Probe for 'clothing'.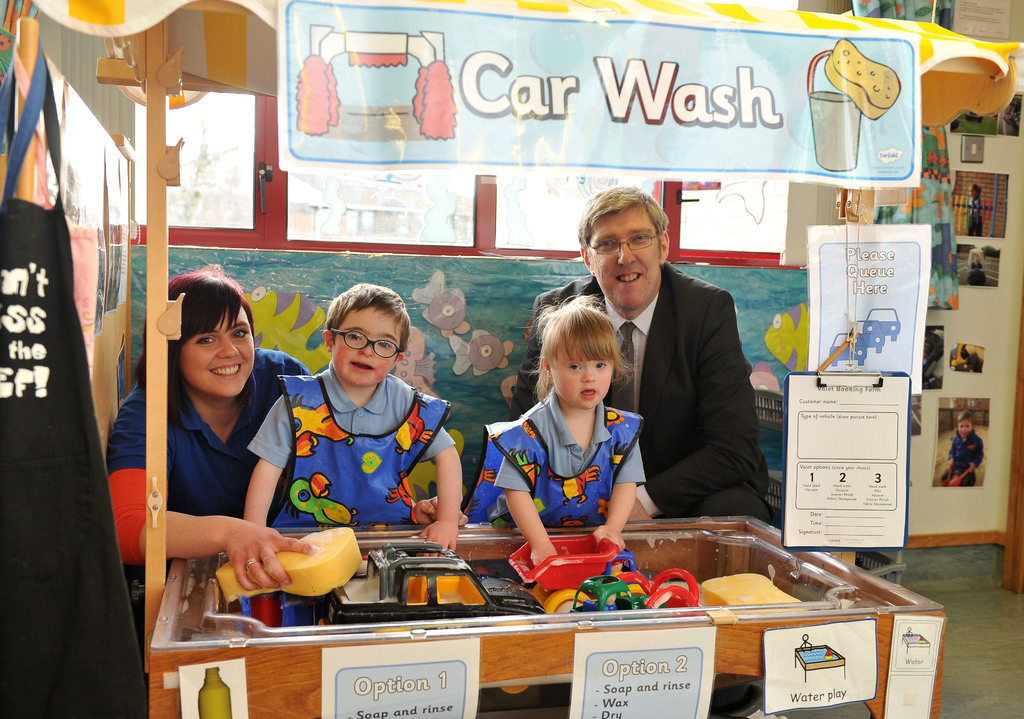
Probe result: 457/382/662/530.
